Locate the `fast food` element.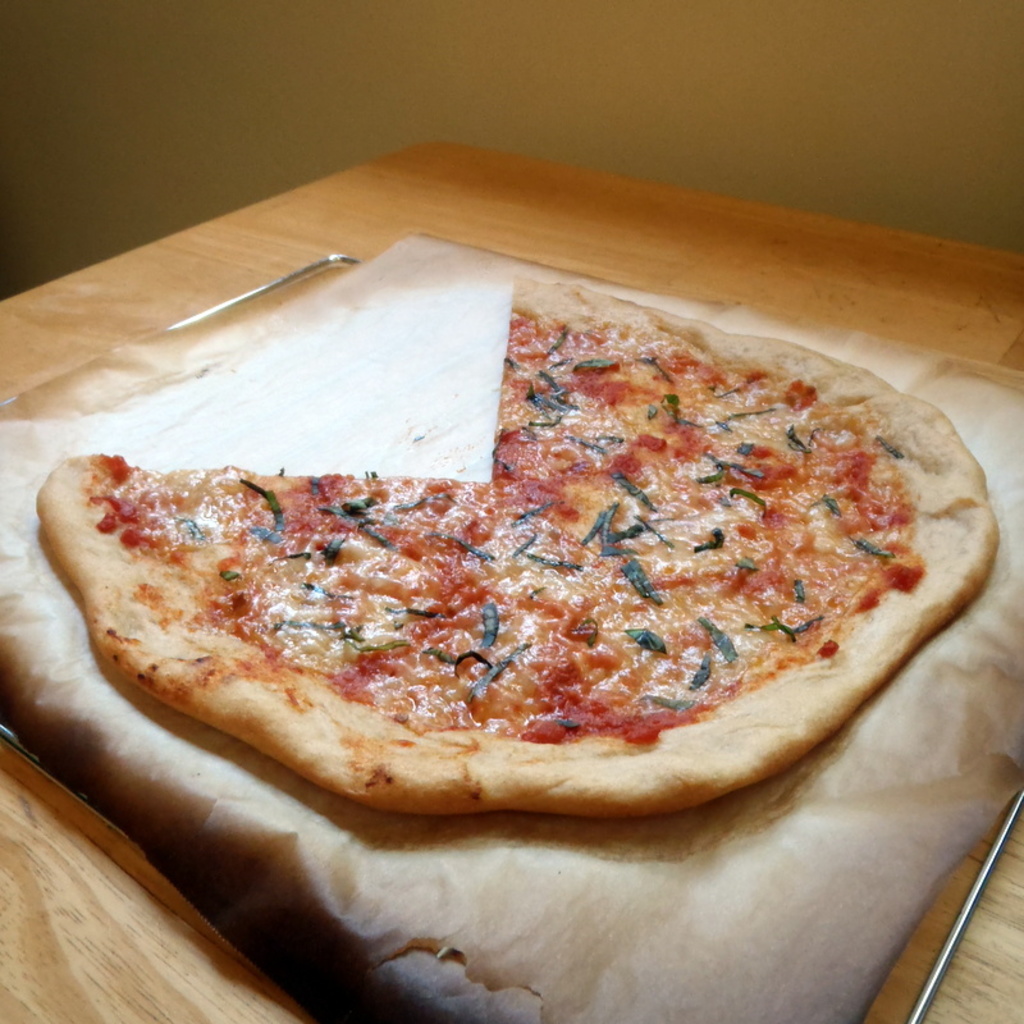
Element bbox: 76,256,998,803.
